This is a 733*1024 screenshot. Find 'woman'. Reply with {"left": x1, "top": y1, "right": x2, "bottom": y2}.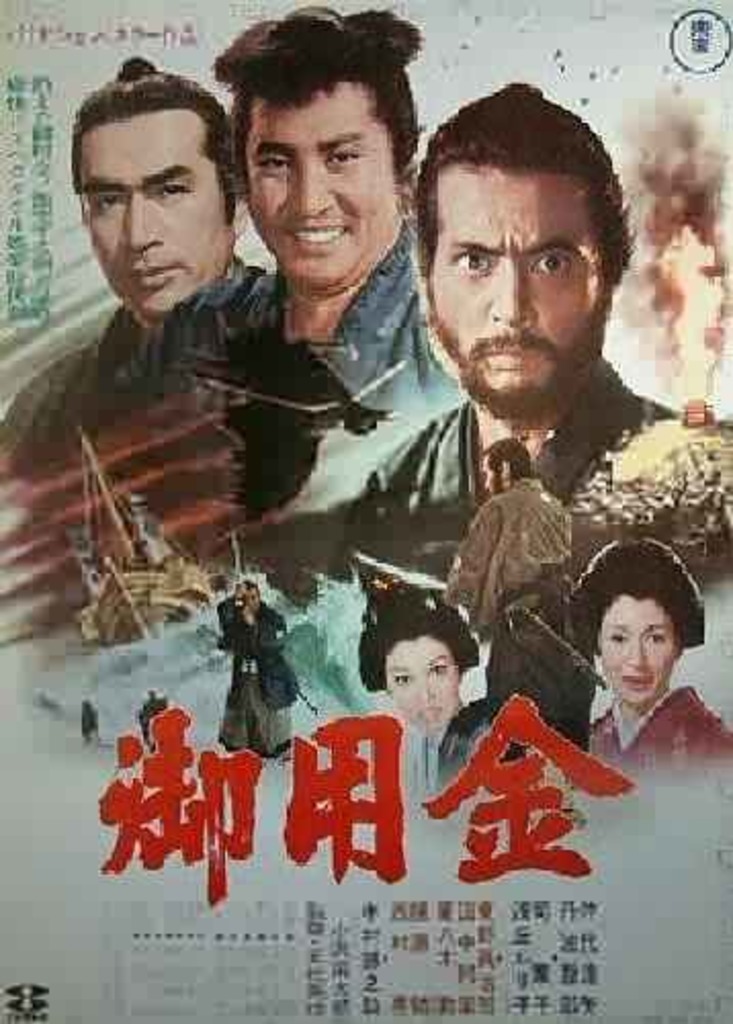
{"left": 549, "top": 524, "right": 706, "bottom": 788}.
